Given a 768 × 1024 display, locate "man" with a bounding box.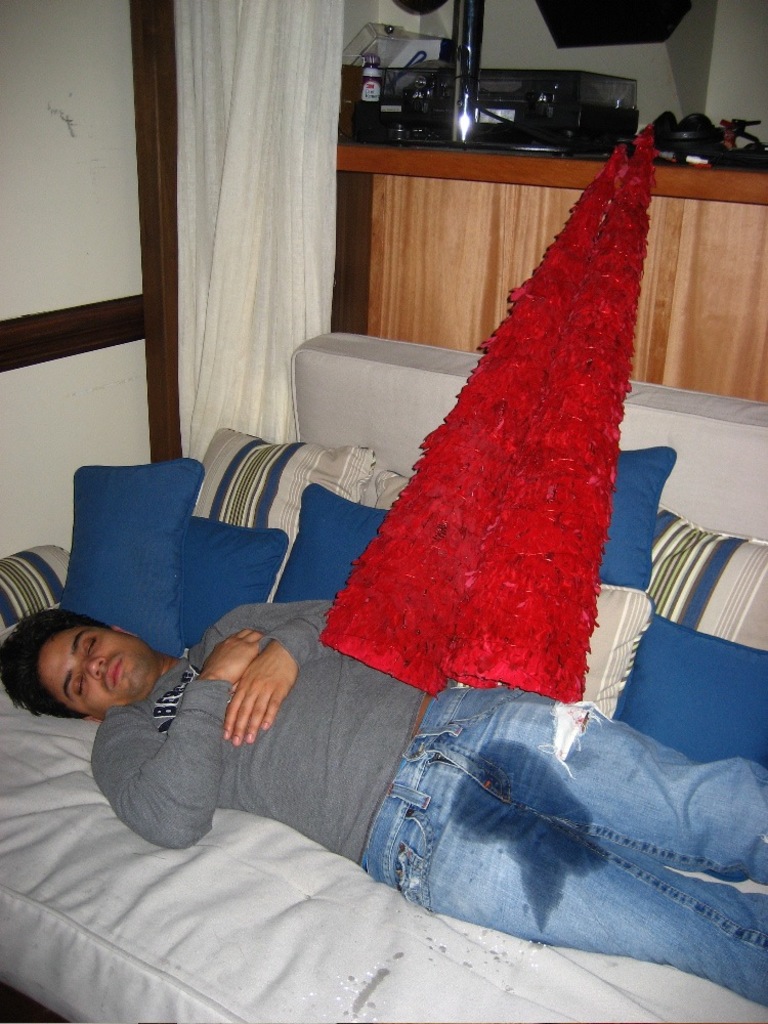
Located: left=1, top=592, right=767, bottom=1004.
